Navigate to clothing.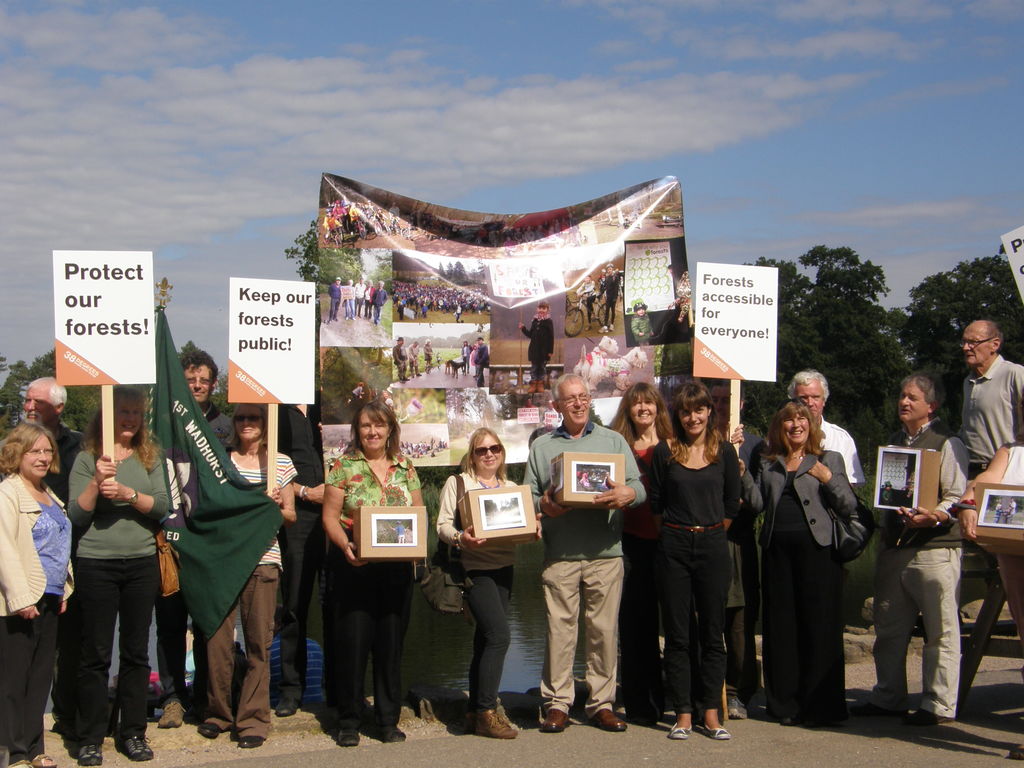
Navigation target: bbox(520, 422, 648, 712).
